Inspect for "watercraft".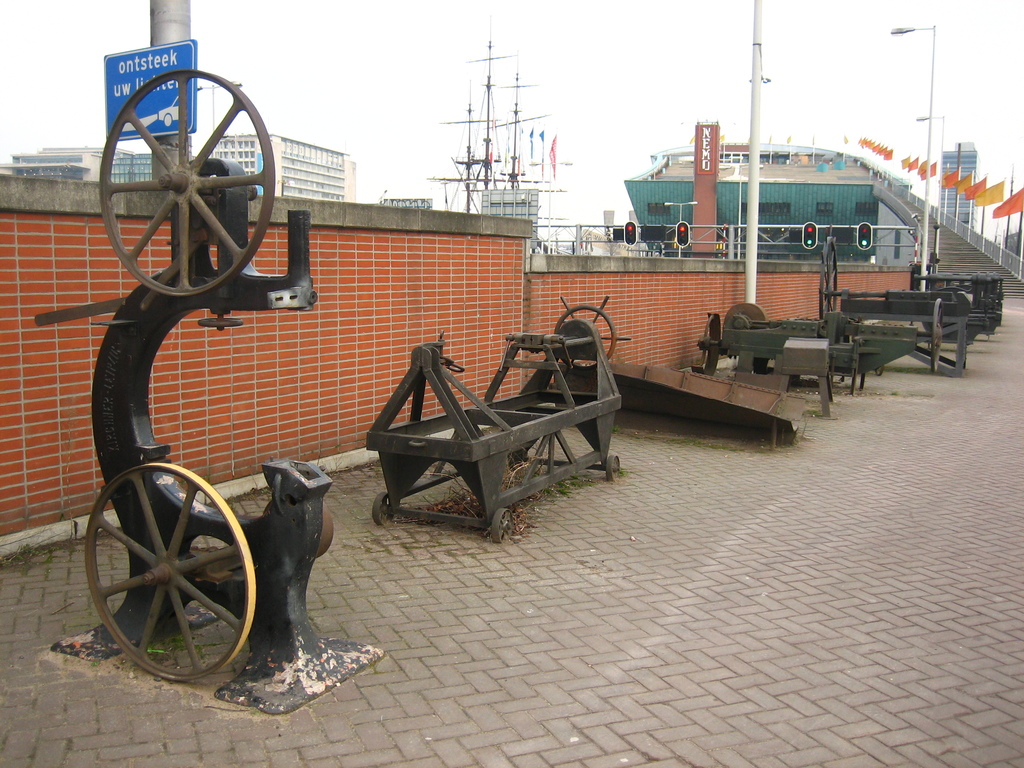
Inspection: 417 13 579 230.
